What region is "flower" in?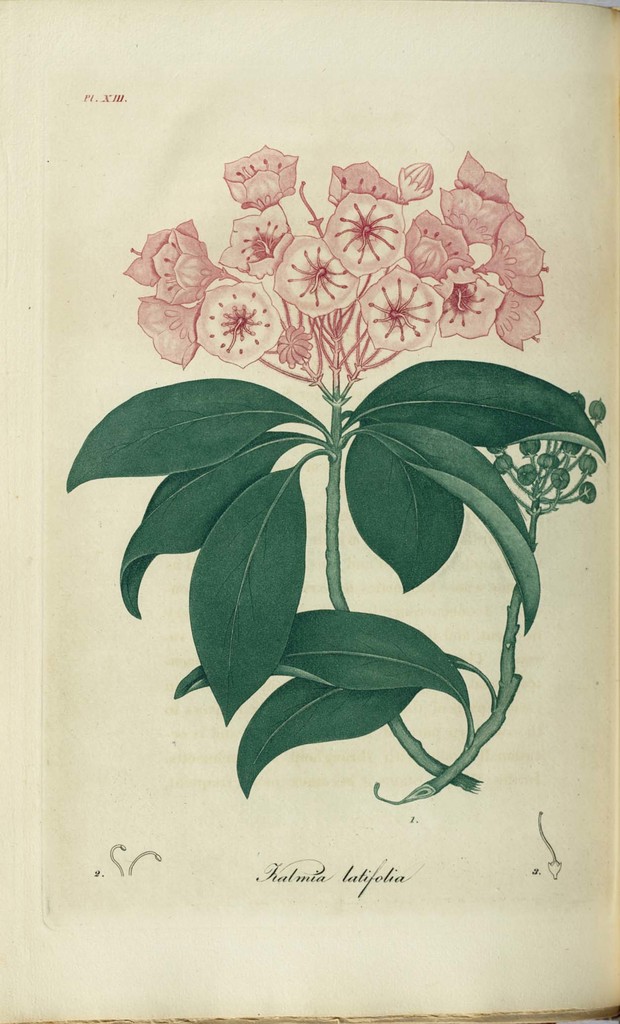
{"x1": 221, "y1": 144, "x2": 300, "y2": 211}.
